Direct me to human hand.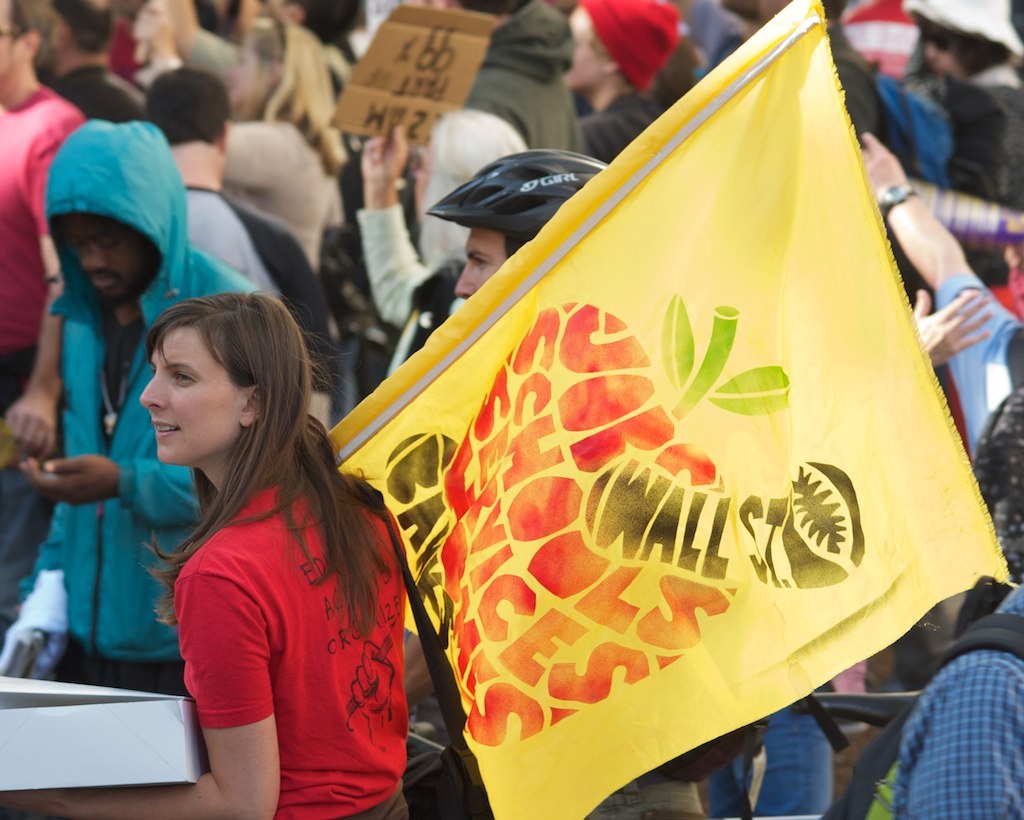
Direction: bbox(130, 0, 174, 54).
